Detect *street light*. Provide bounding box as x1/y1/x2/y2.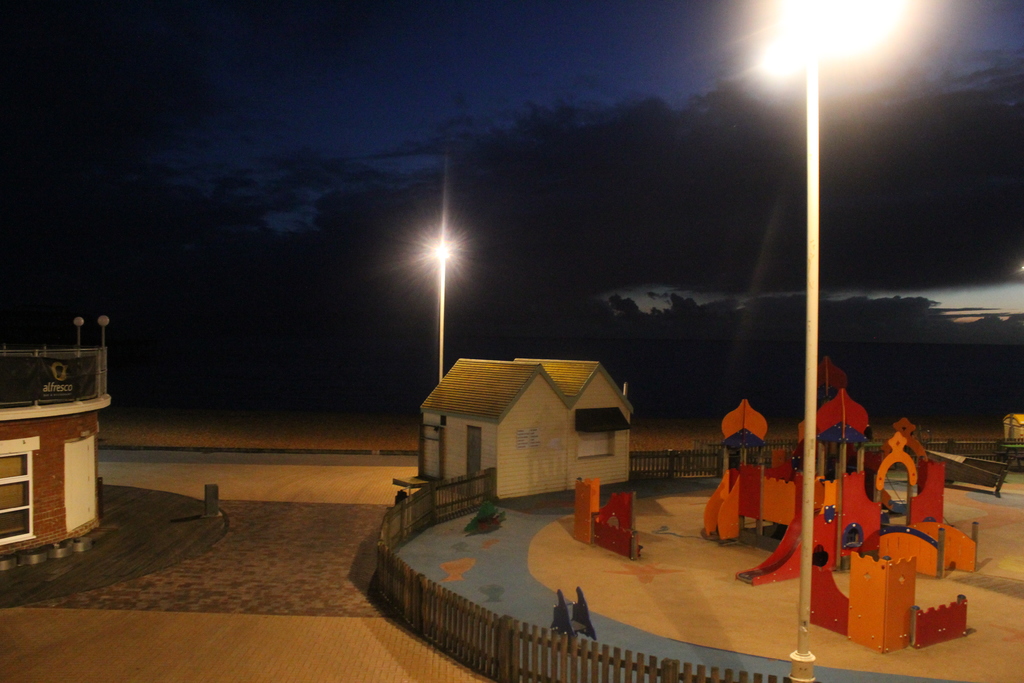
761/0/910/681.
